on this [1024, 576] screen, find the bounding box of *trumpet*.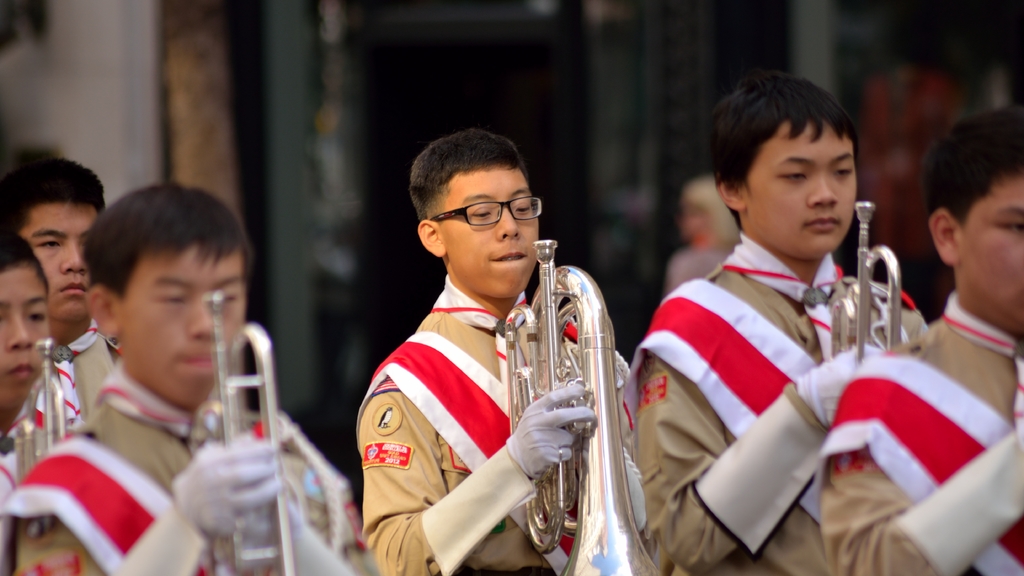
Bounding box: (left=831, top=198, right=901, bottom=365).
